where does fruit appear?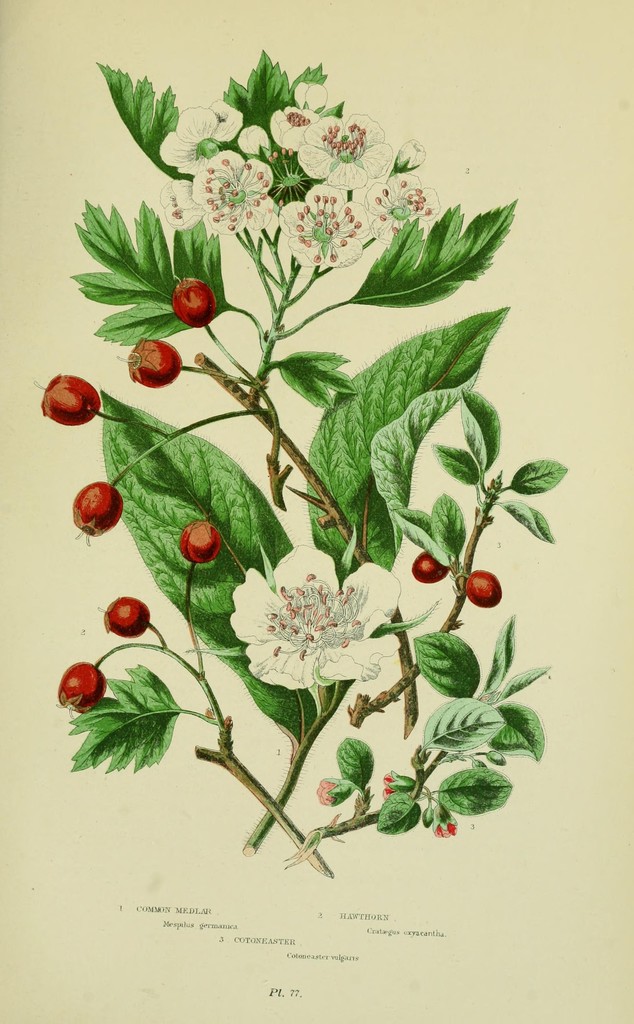
Appears at left=454, top=573, right=500, bottom=614.
